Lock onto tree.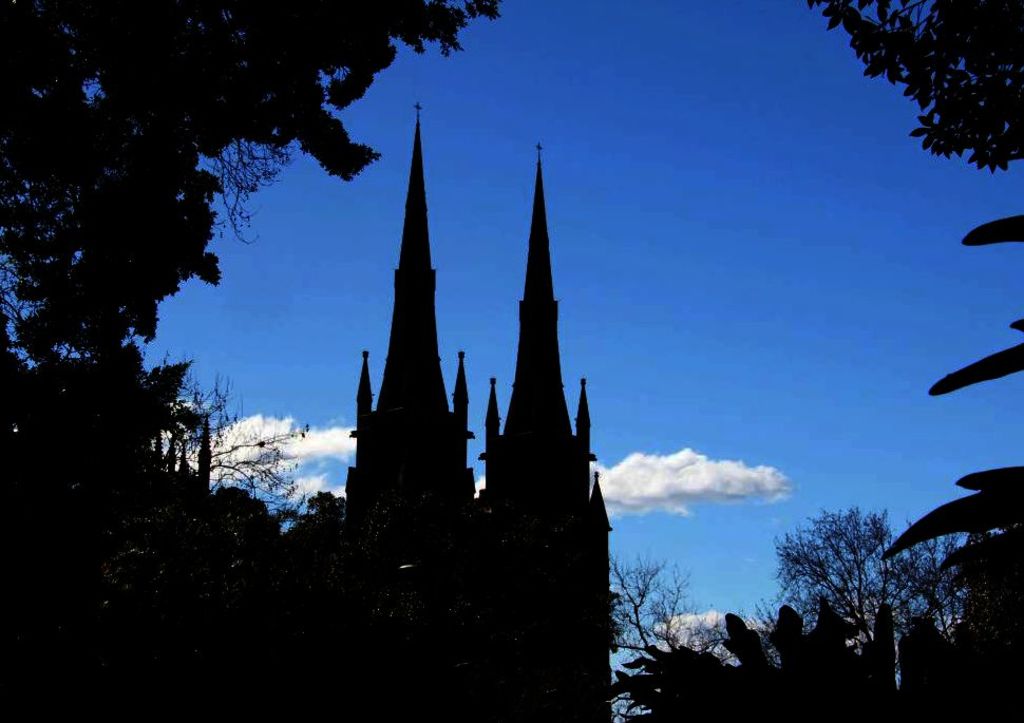
Locked: (0,0,498,370).
